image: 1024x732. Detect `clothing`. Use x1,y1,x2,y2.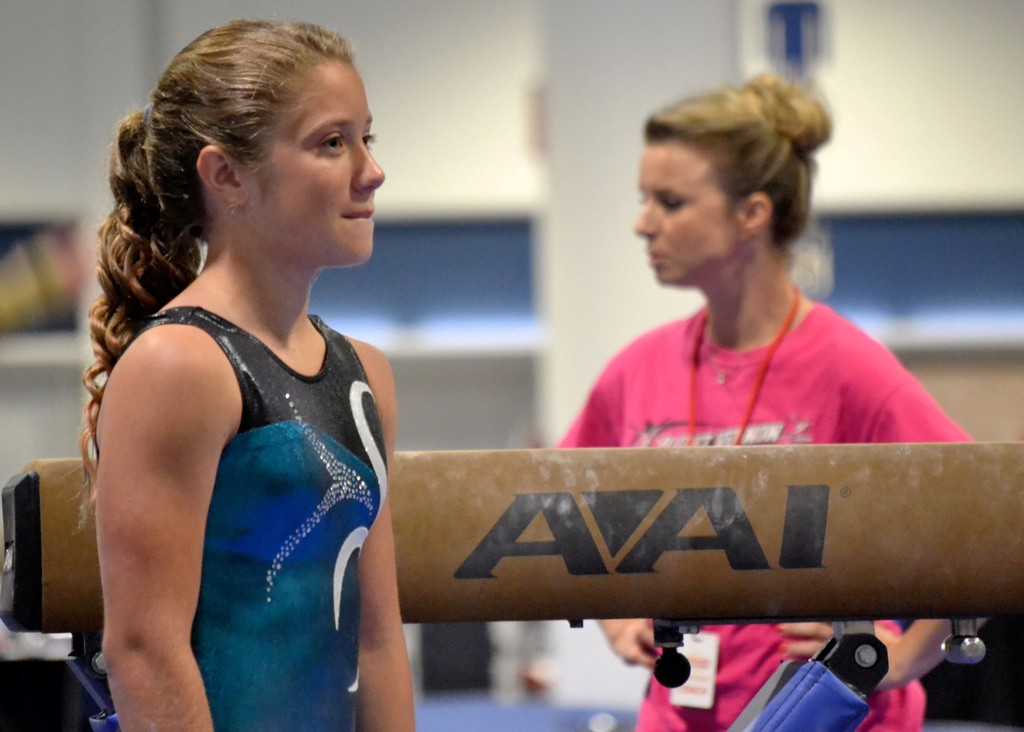
89,243,393,702.
